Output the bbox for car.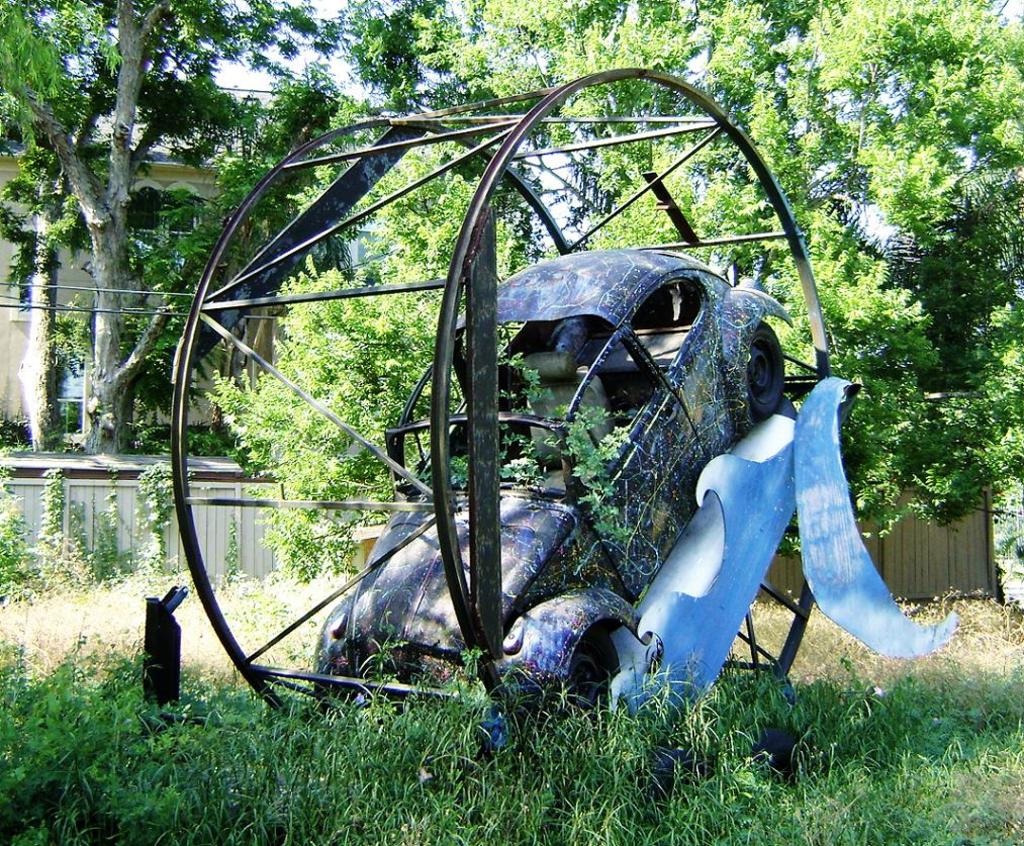
bbox(311, 245, 789, 722).
